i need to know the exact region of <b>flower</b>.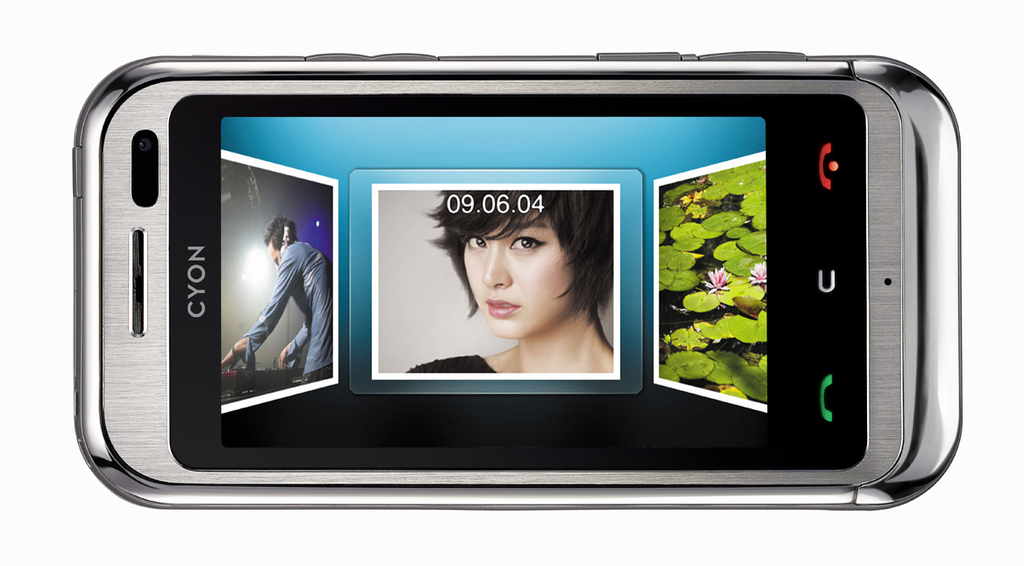
Region: [left=704, top=265, right=728, bottom=298].
